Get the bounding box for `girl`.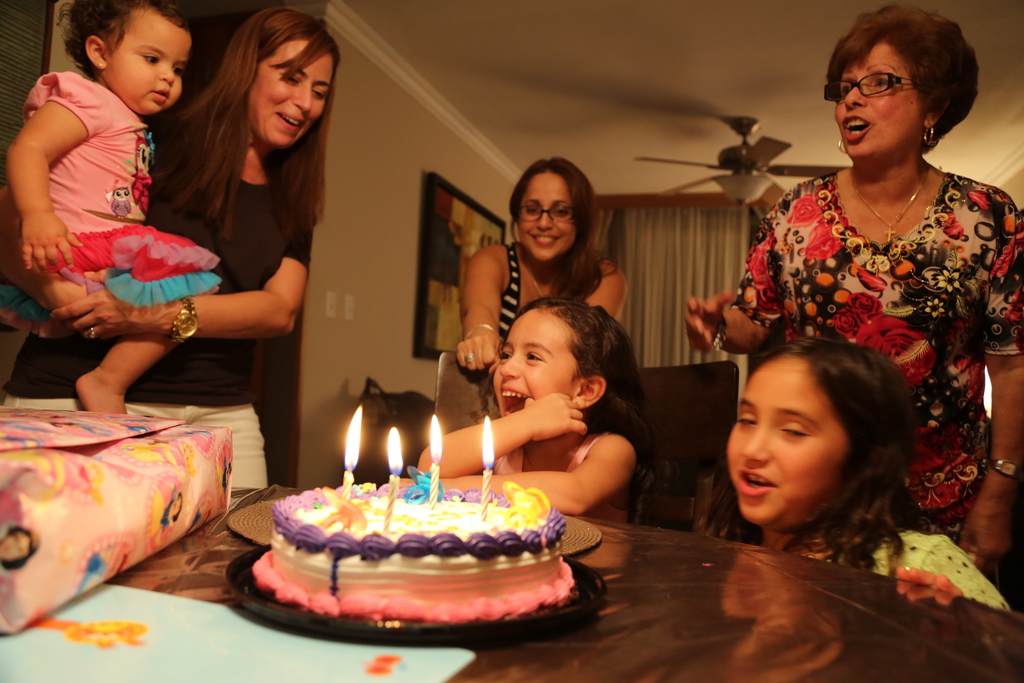
left=684, top=8, right=1023, bottom=582.
